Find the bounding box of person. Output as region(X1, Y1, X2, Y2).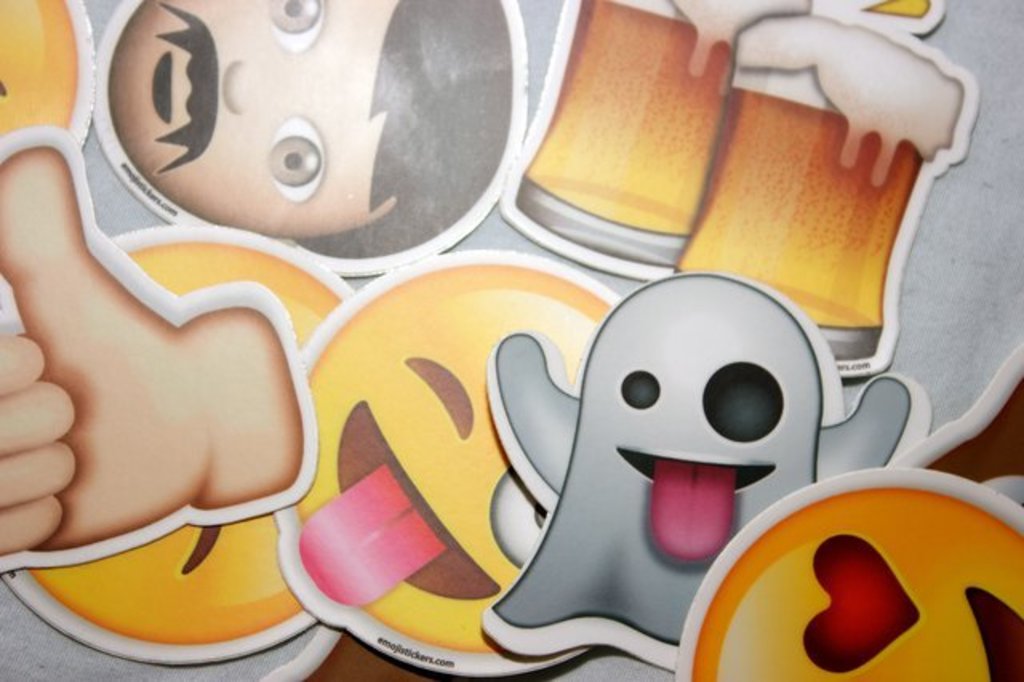
region(0, 0, 530, 564).
